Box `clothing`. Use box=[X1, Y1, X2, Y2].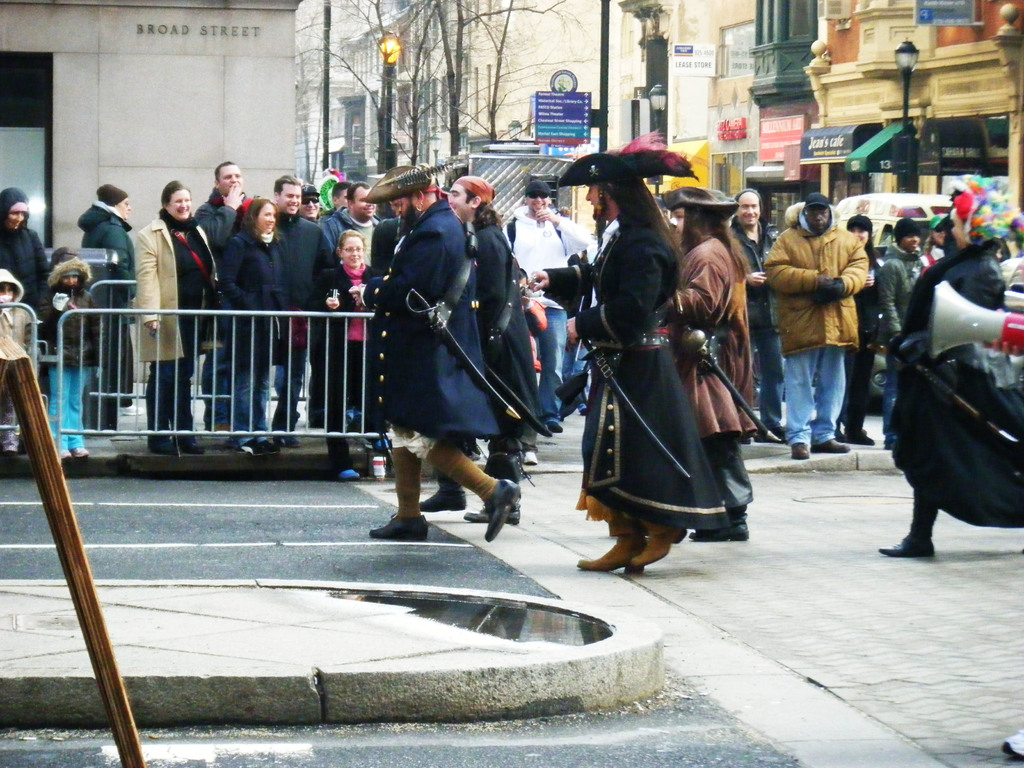
box=[726, 209, 815, 348].
